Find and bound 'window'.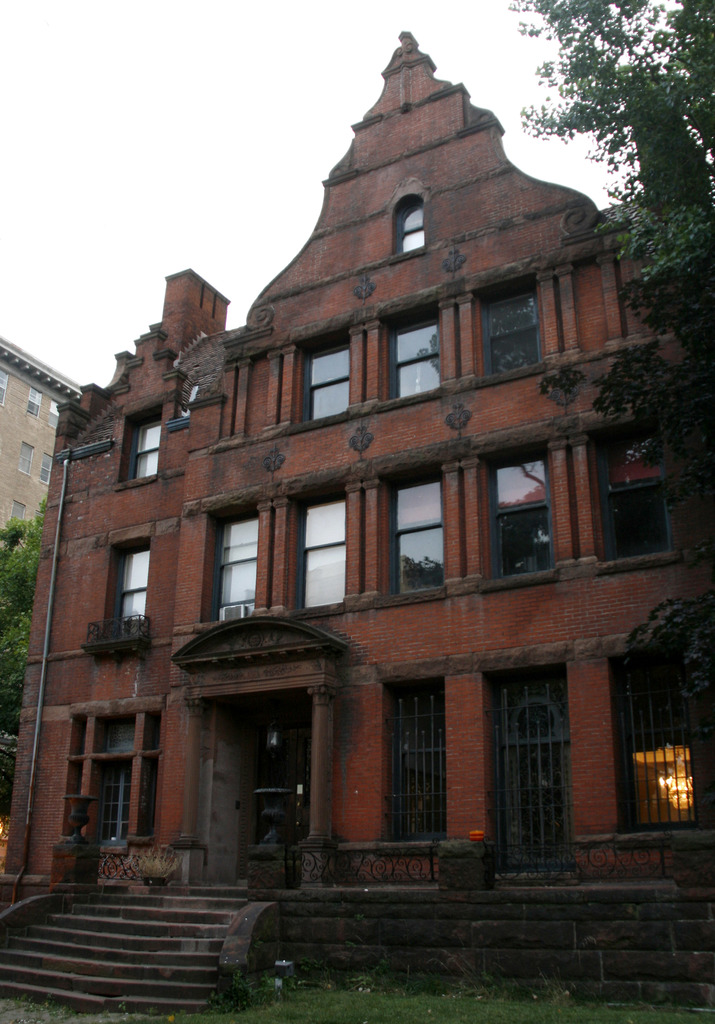
Bound: bbox(606, 490, 668, 564).
